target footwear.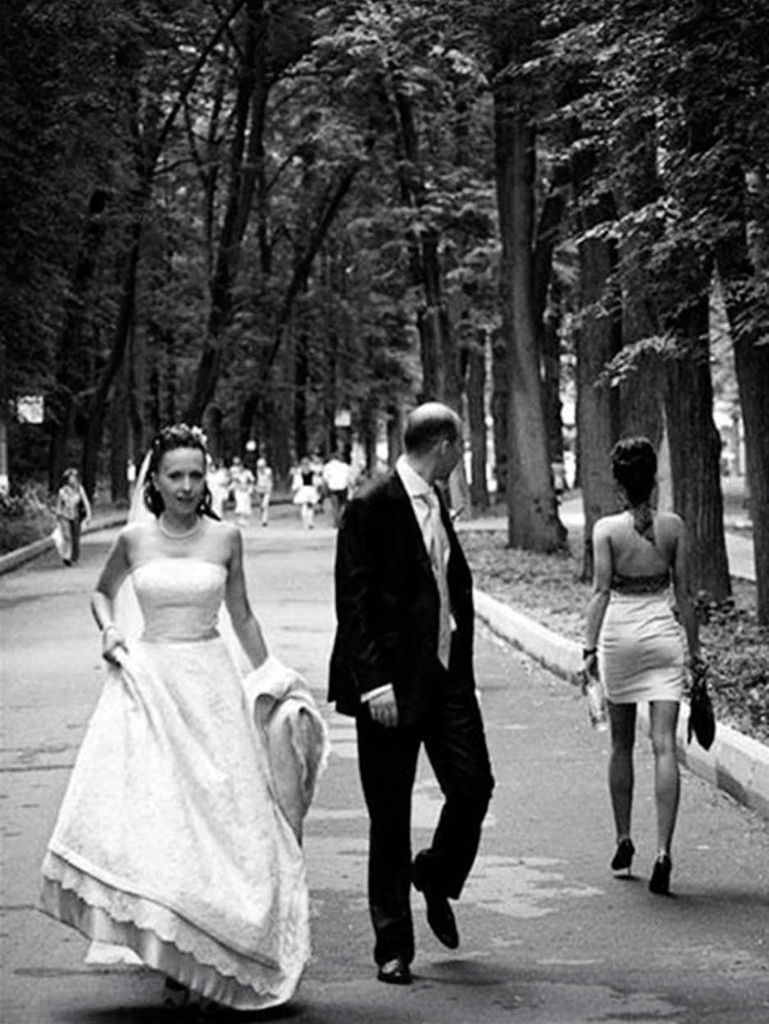
Target region: detection(651, 852, 674, 887).
